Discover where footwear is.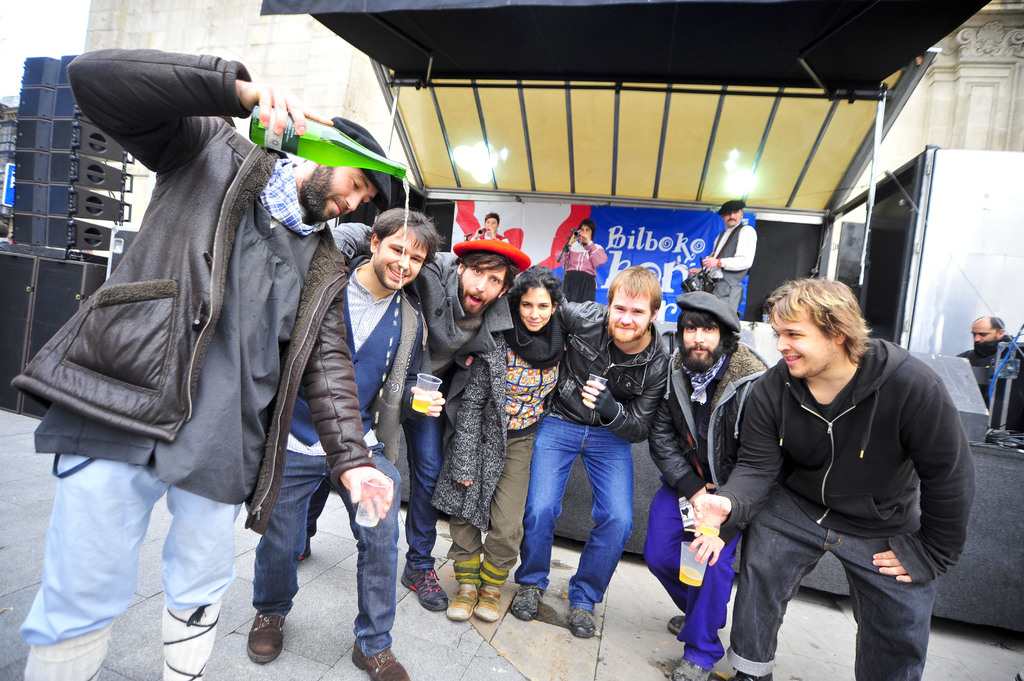
Discovered at 248/611/288/663.
